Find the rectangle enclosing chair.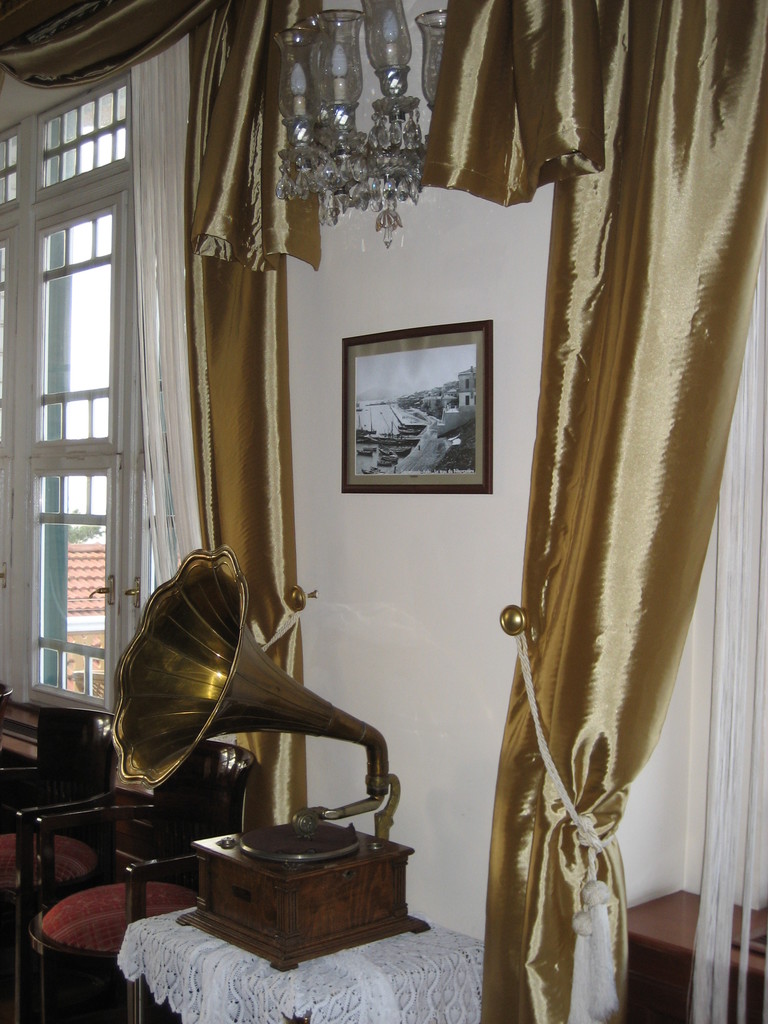
<box>21,758,238,1004</box>.
